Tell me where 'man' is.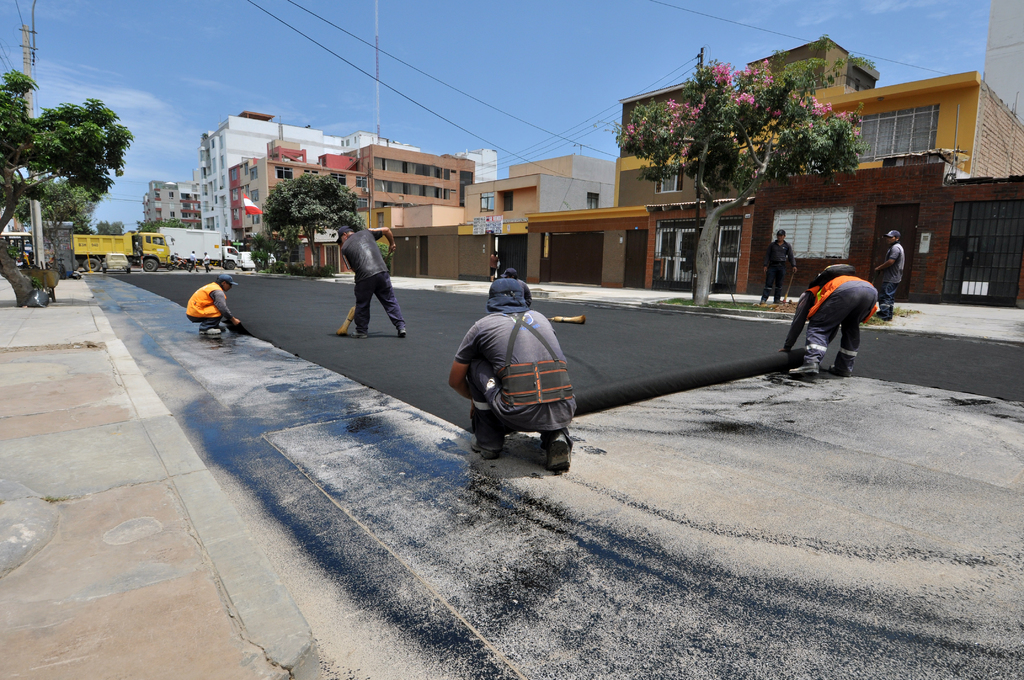
'man' is at 783 270 880 382.
